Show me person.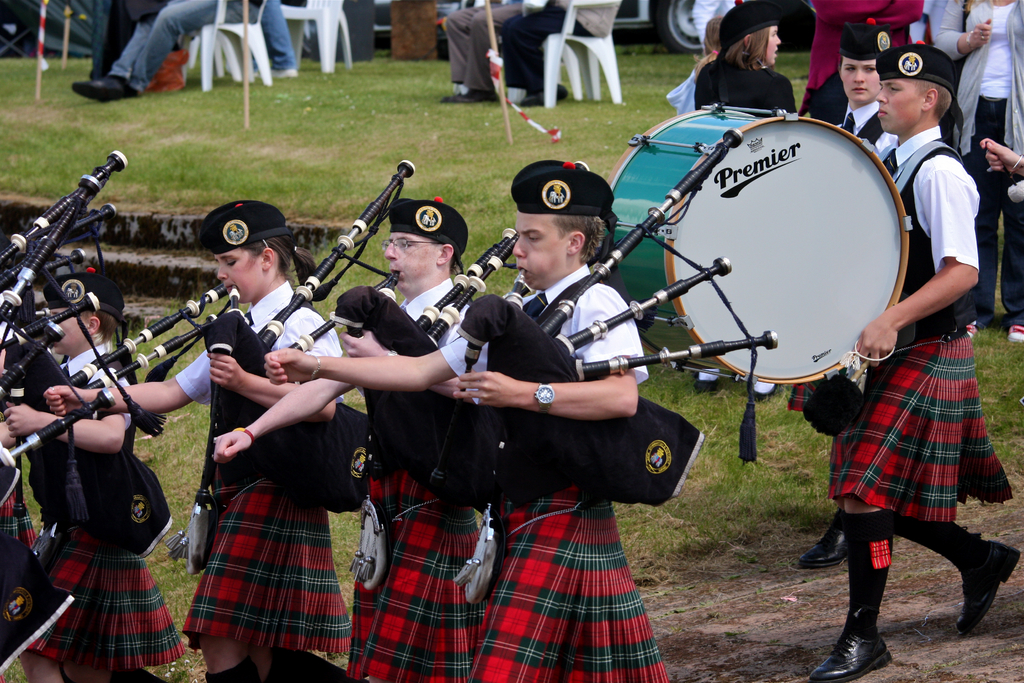
person is here: BBox(801, 31, 918, 570).
